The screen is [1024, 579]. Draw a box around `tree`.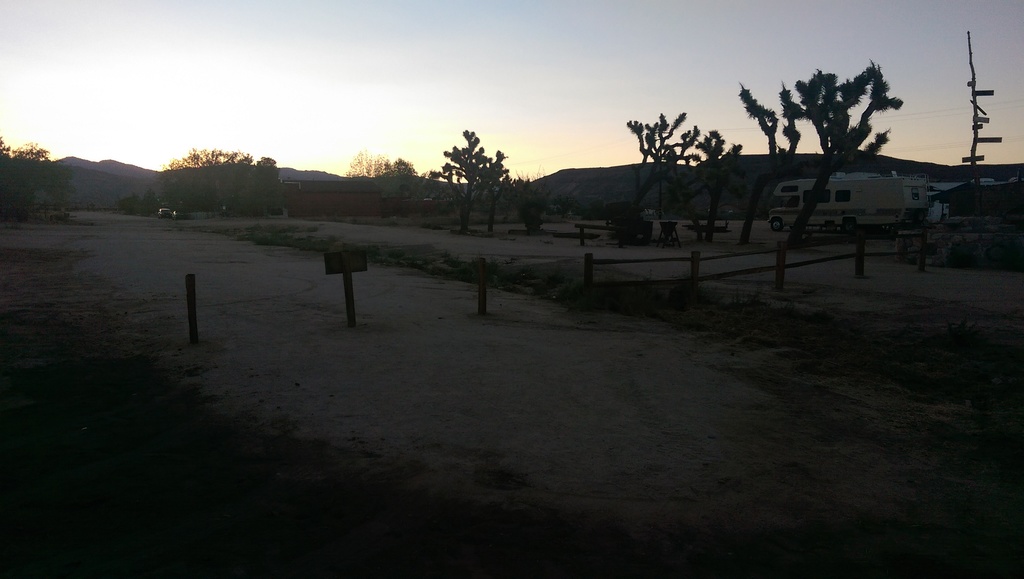
441:113:516:220.
